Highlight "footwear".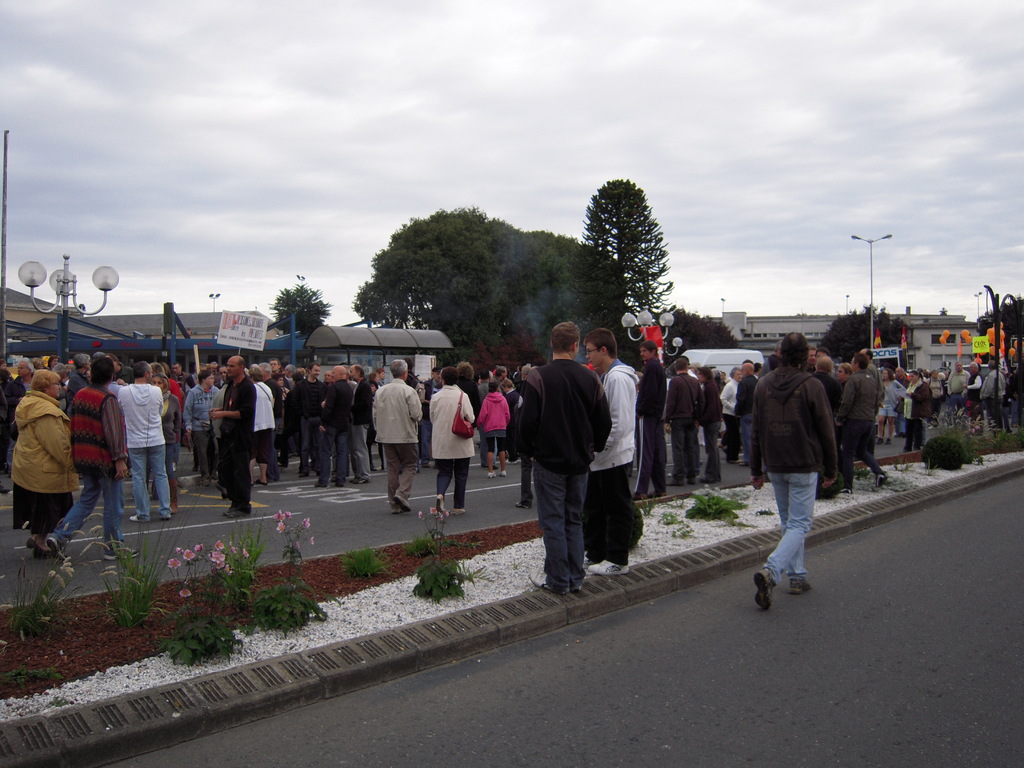
Highlighted region: <region>390, 495, 410, 514</region>.
